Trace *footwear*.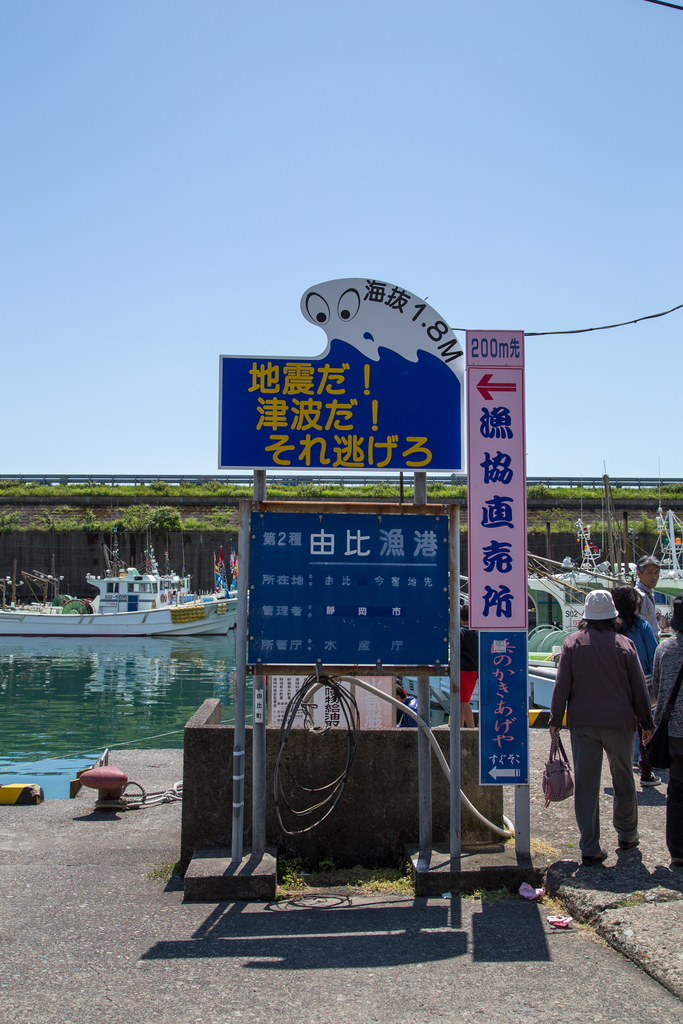
Traced to region(618, 840, 637, 847).
